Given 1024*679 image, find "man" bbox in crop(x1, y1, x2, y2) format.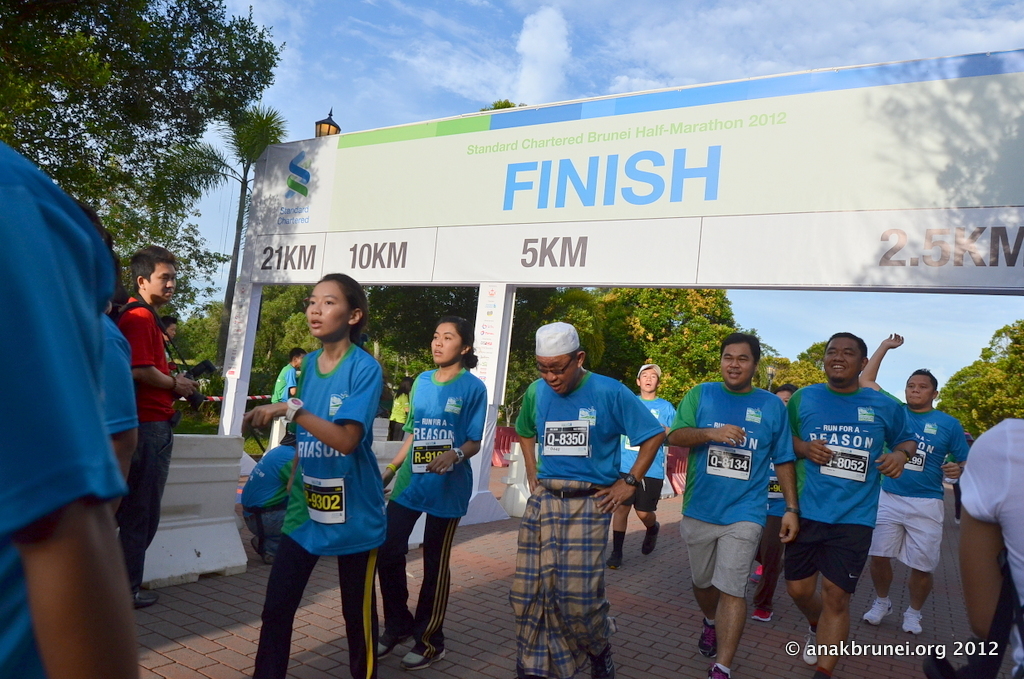
crop(107, 245, 199, 600).
